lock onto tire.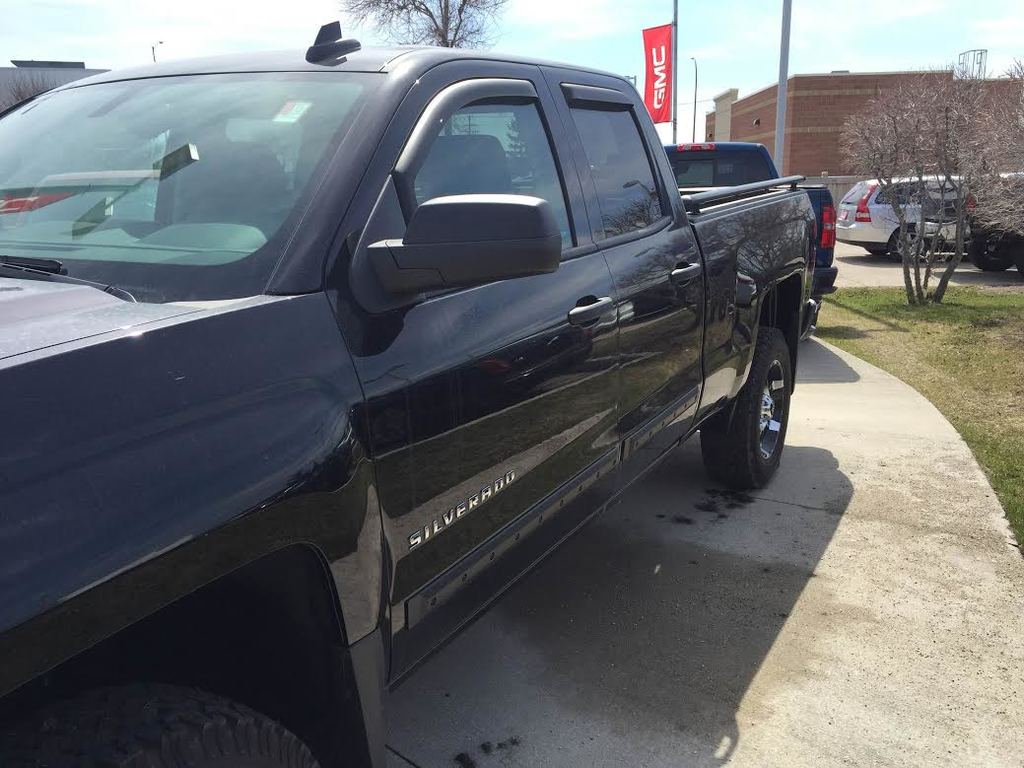
Locked: (691, 297, 803, 496).
